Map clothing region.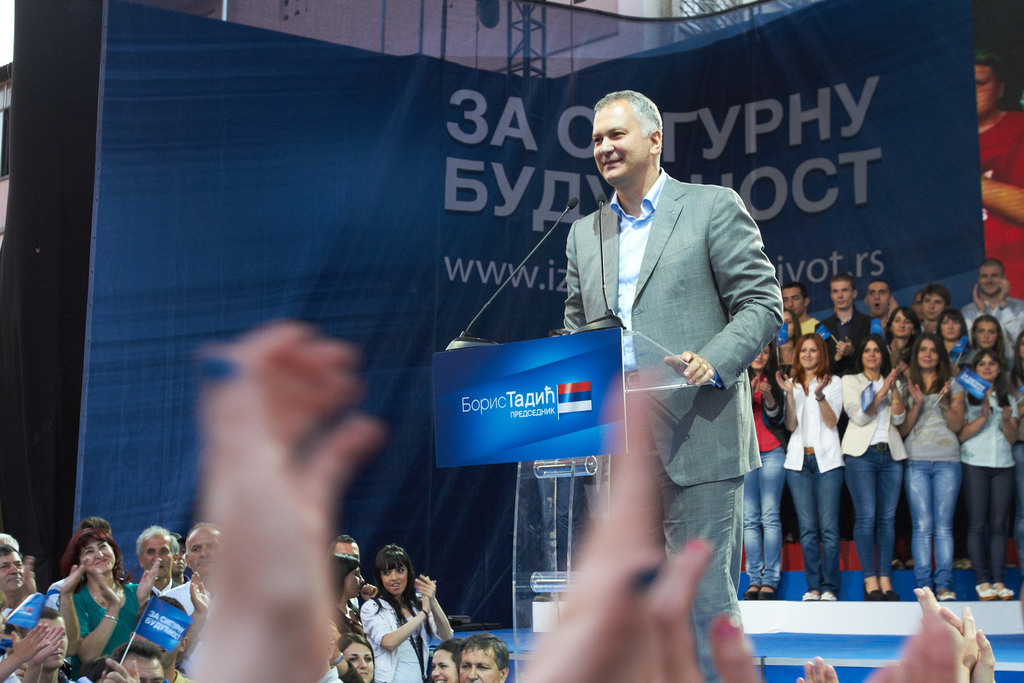
Mapped to [75, 578, 151, 654].
